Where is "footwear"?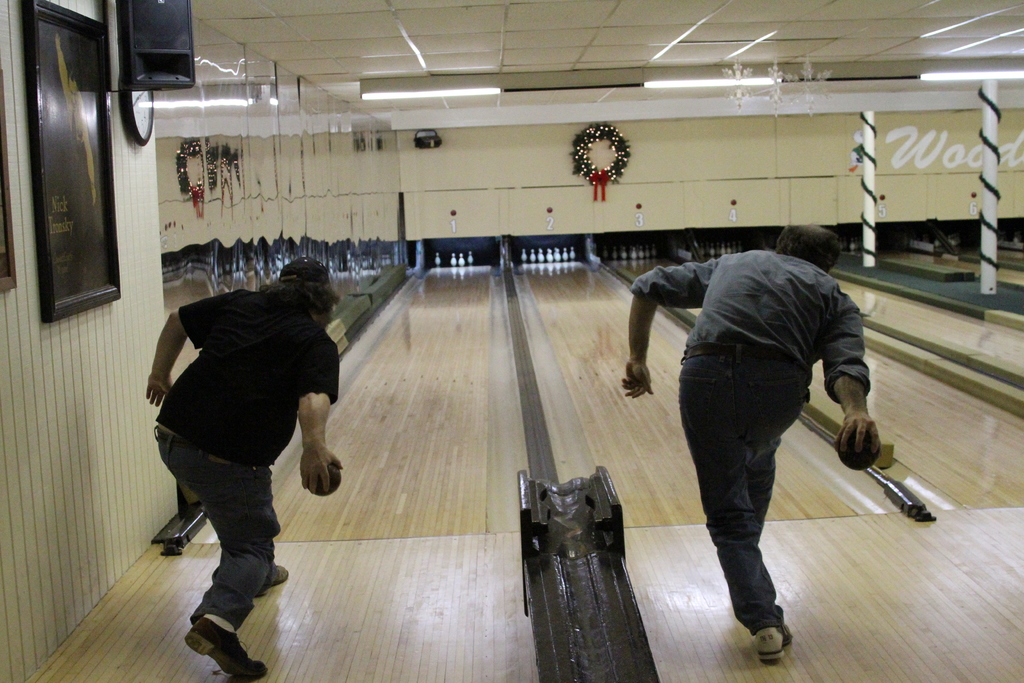
749, 627, 792, 663.
